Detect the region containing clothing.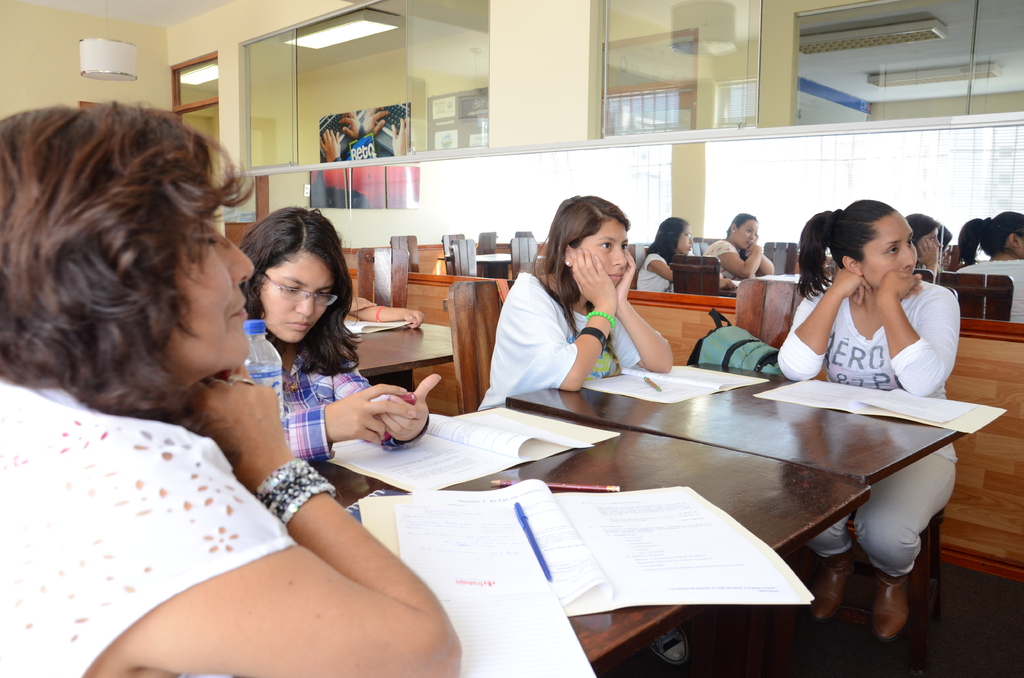
bbox=(694, 234, 773, 287).
